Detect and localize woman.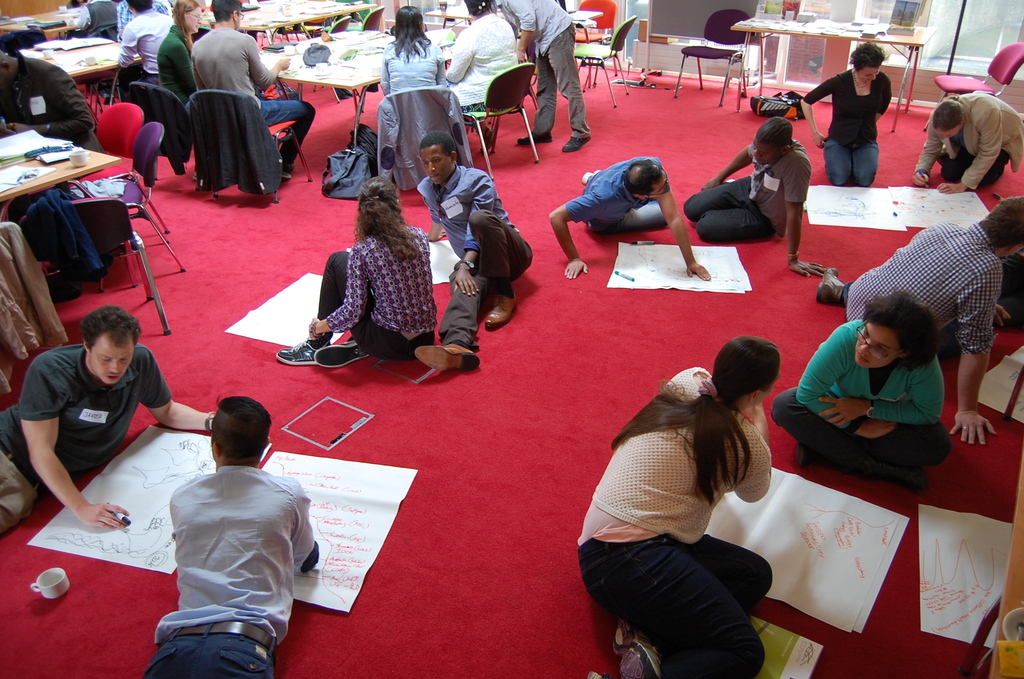
Localized at [589,338,810,673].
